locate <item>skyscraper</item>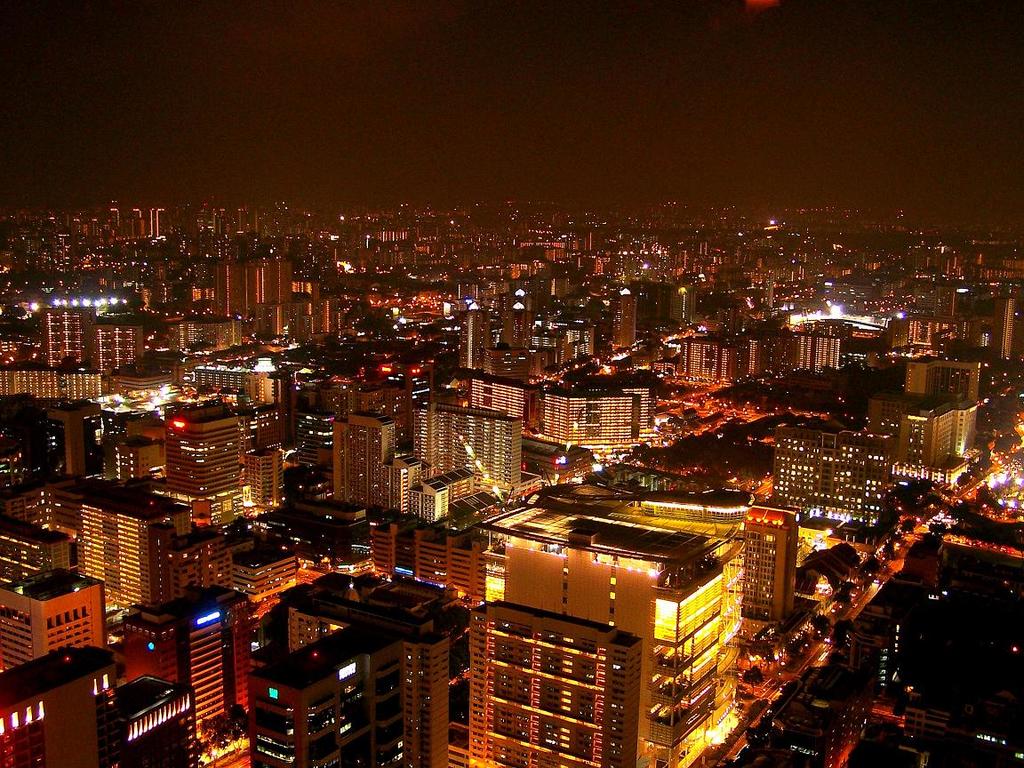
box=[154, 208, 167, 238]
